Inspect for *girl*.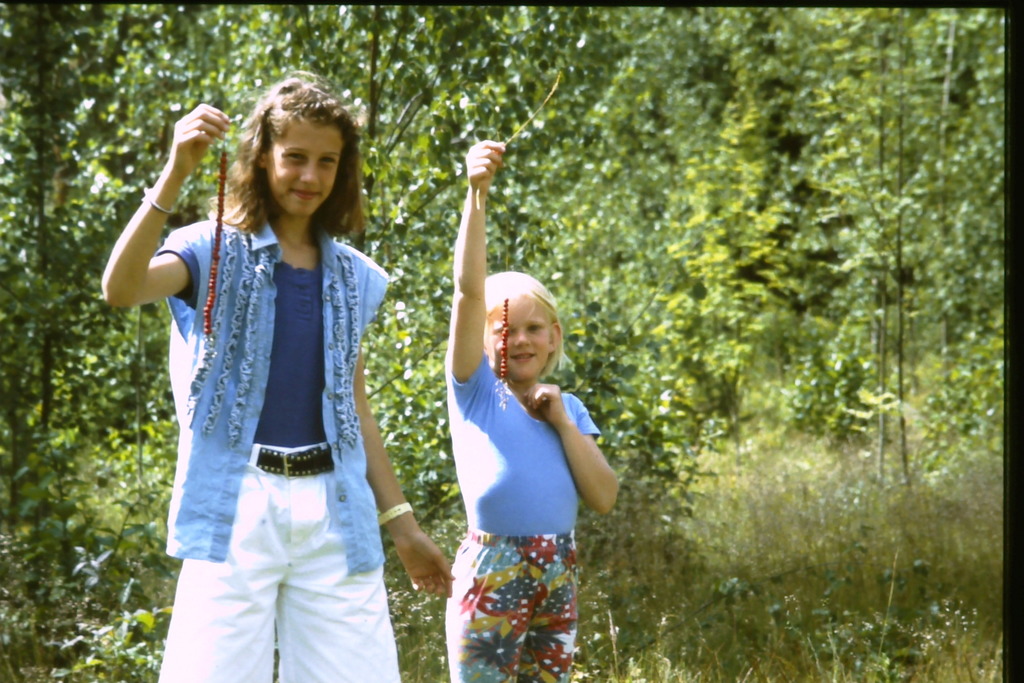
Inspection: 442,142,621,677.
